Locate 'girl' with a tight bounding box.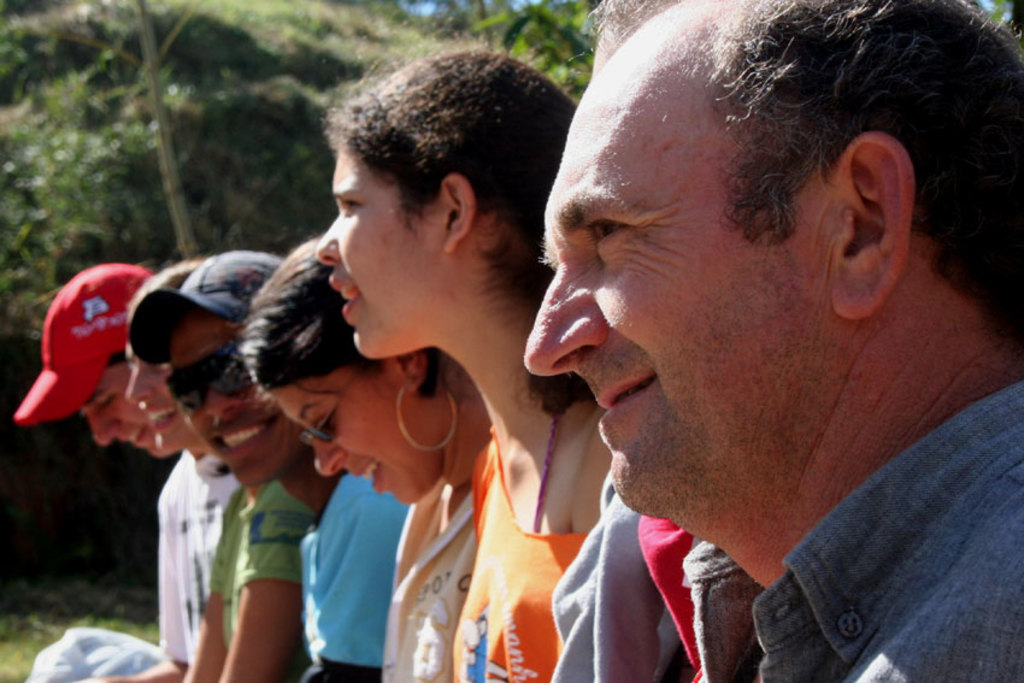
229/237/494/682.
